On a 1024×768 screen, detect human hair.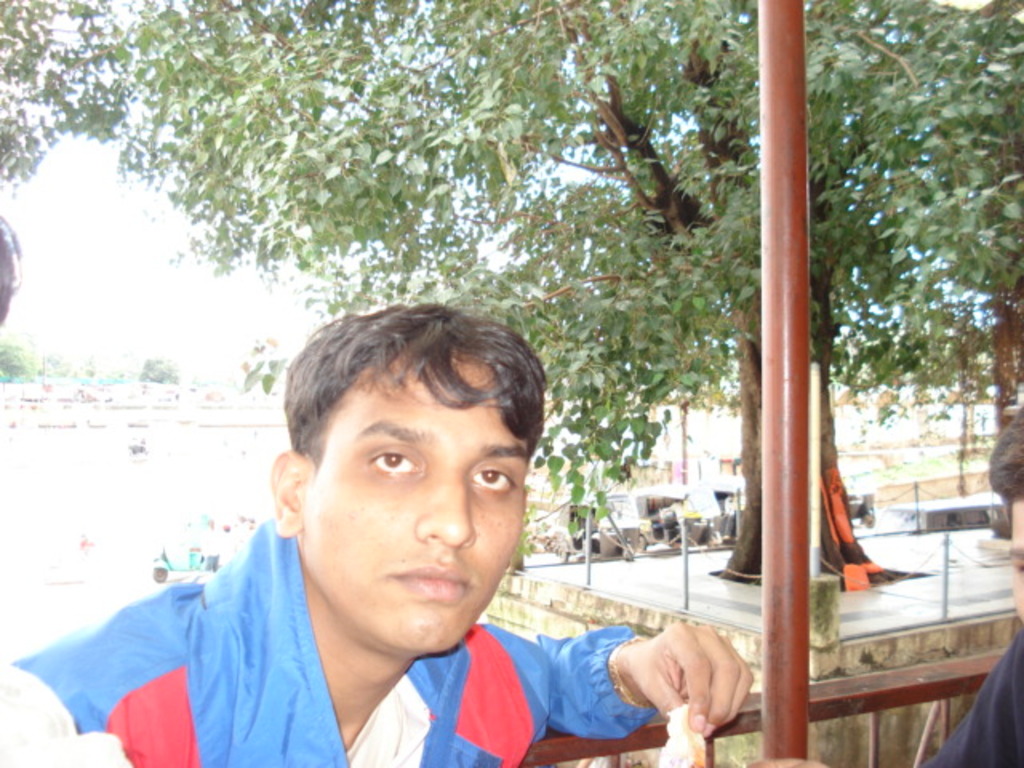
[left=987, top=410, right=1022, bottom=504].
